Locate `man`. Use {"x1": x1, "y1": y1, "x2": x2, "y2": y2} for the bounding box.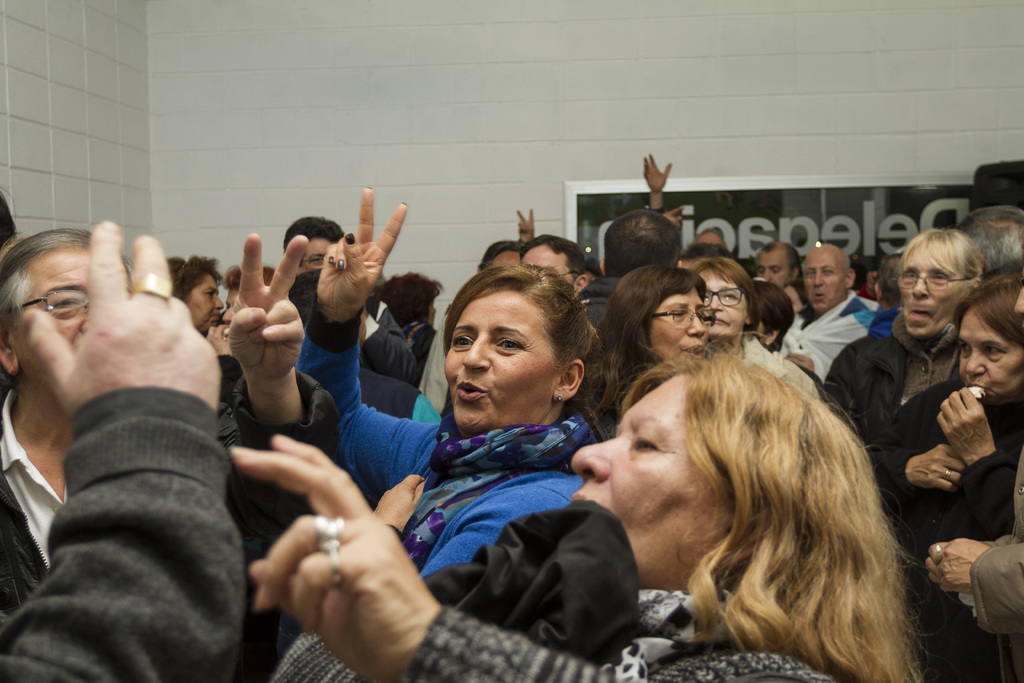
{"x1": 519, "y1": 233, "x2": 582, "y2": 299}.
